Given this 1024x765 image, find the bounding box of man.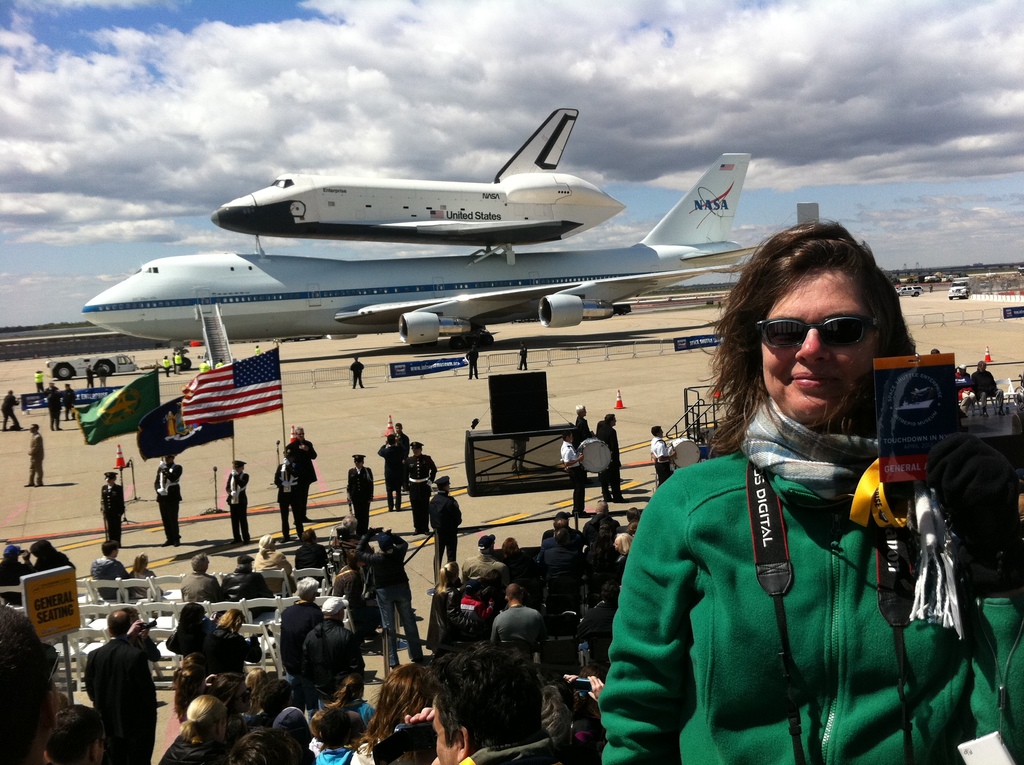
<box>87,538,134,606</box>.
